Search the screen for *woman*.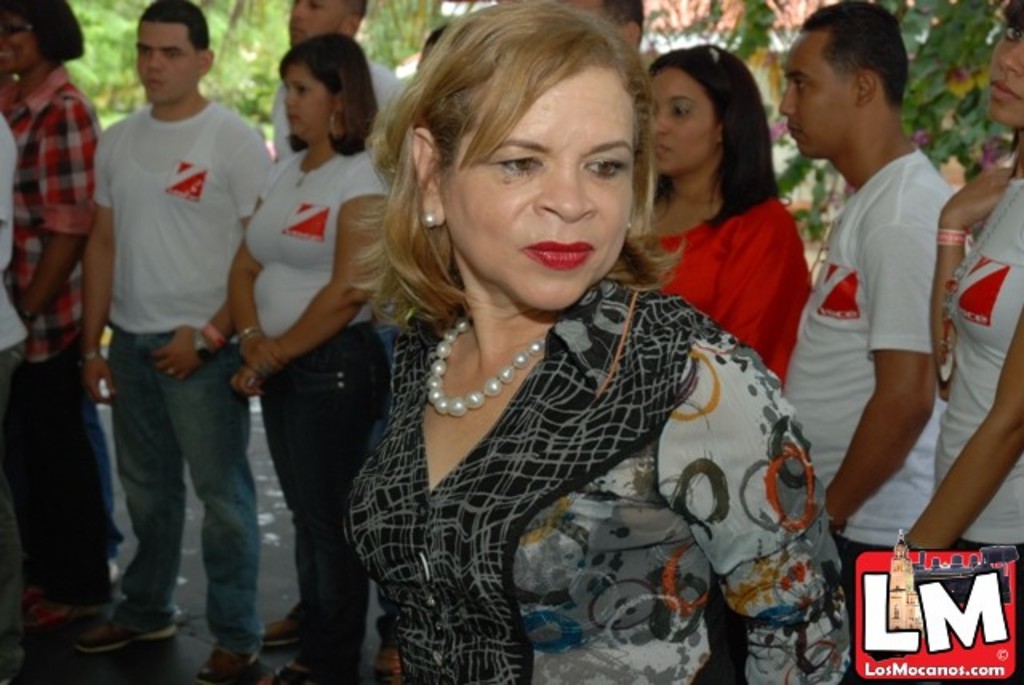
Found at bbox=(219, 19, 398, 683).
